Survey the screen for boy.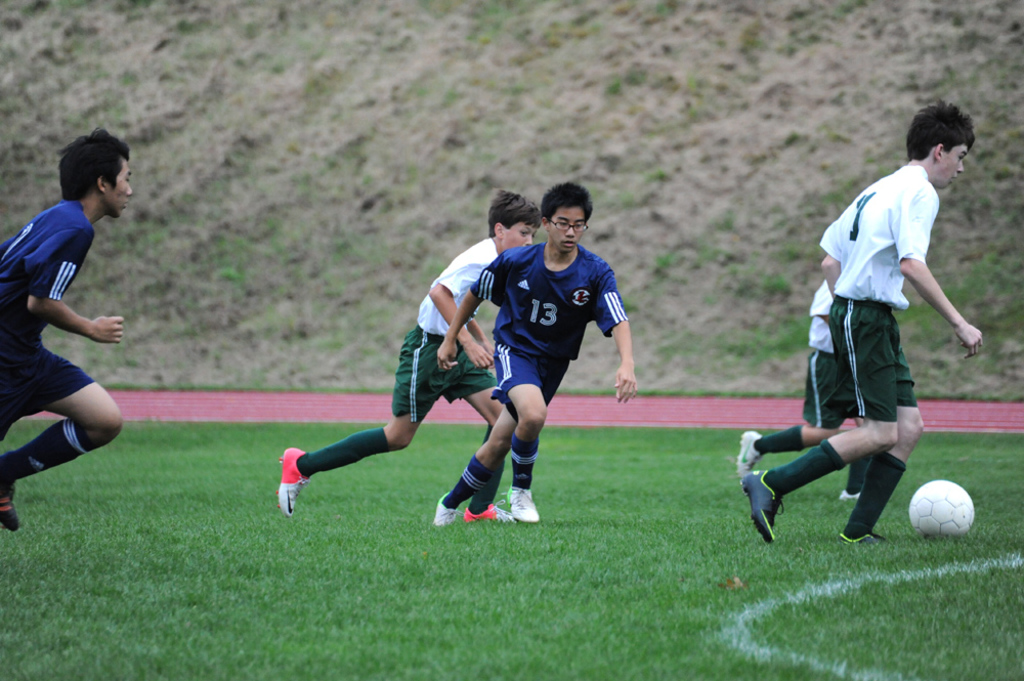
Survey found: left=431, top=181, right=638, bottom=525.
